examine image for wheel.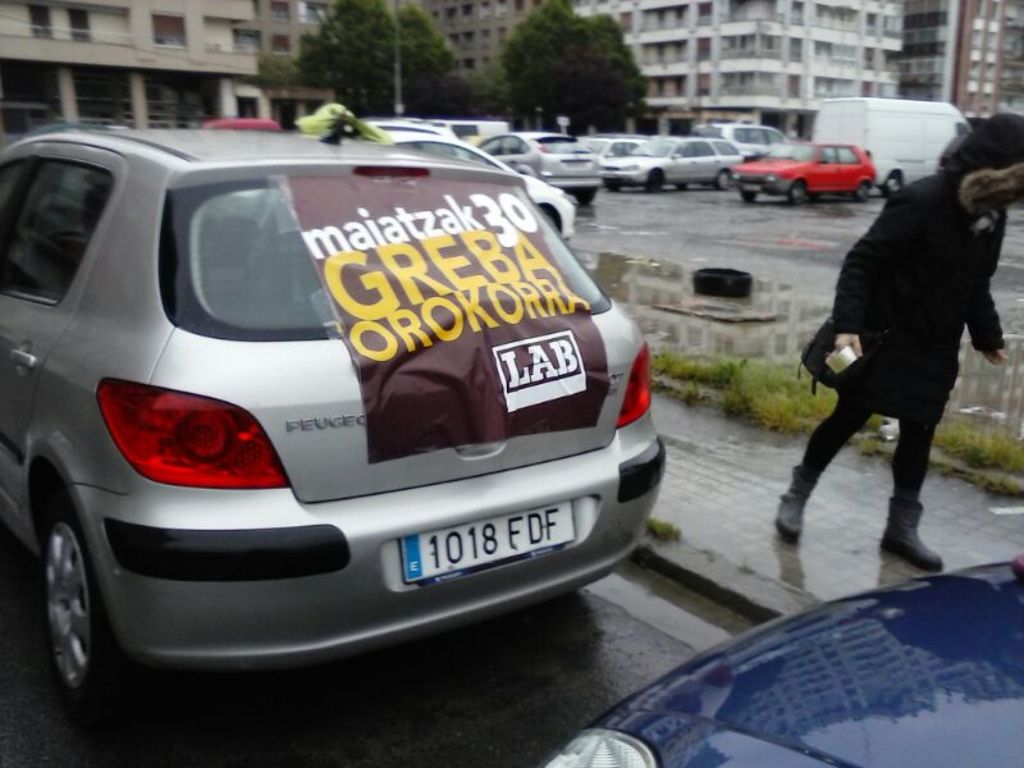
Examination result: {"left": 785, "top": 177, "right": 804, "bottom": 202}.
